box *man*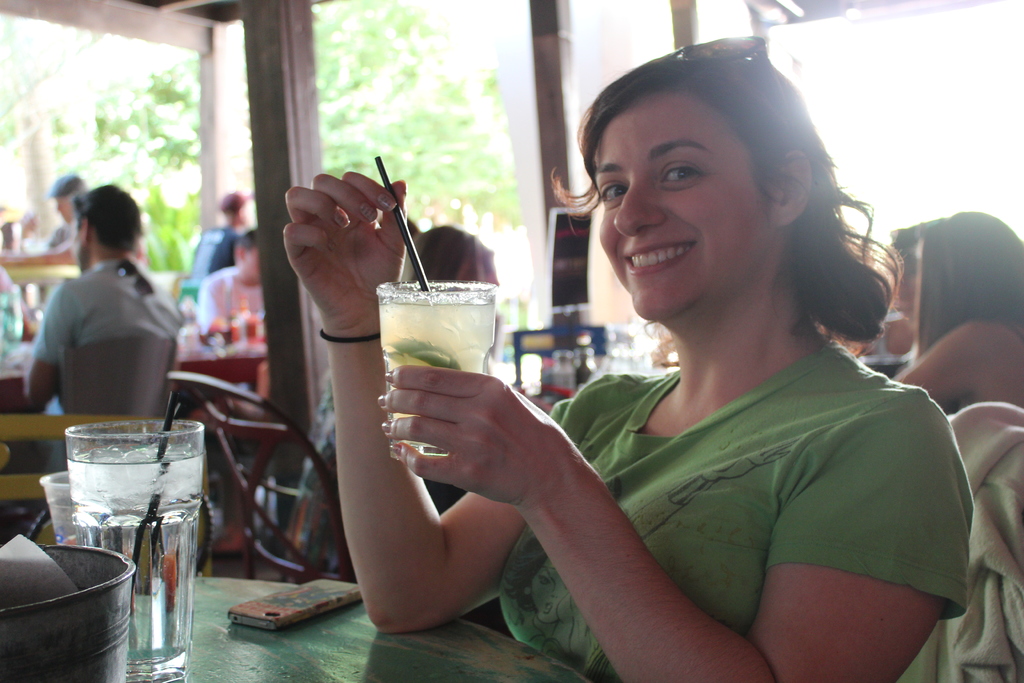
188 192 252 284
